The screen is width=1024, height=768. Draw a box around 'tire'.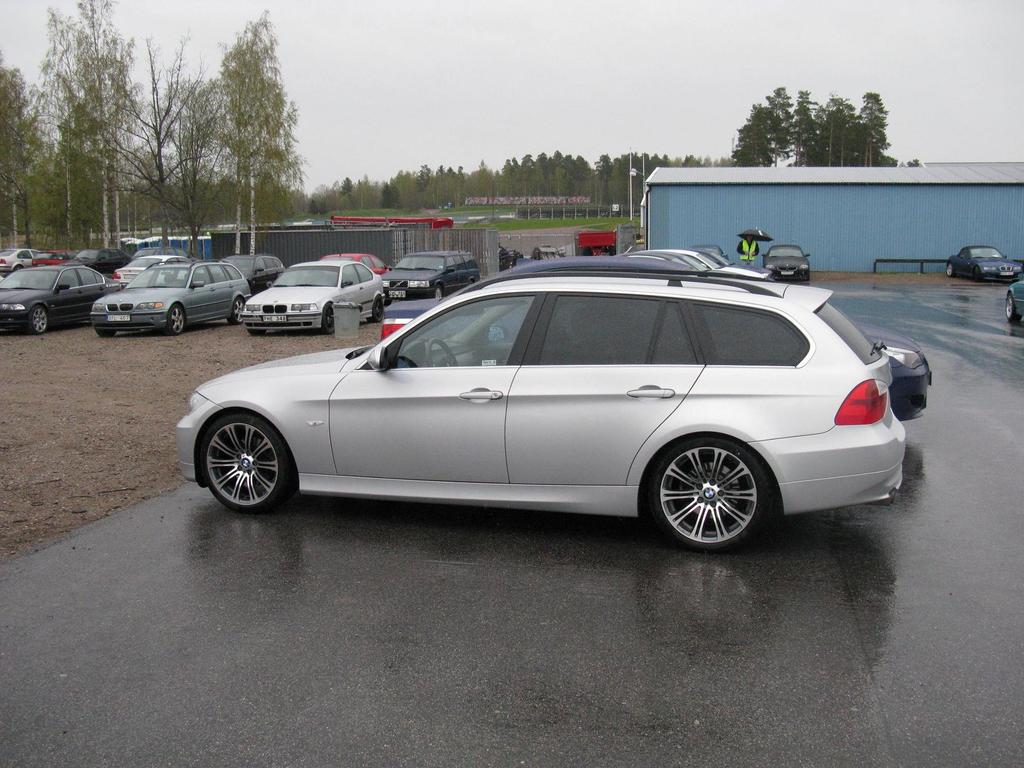
x1=317, y1=304, x2=340, y2=329.
